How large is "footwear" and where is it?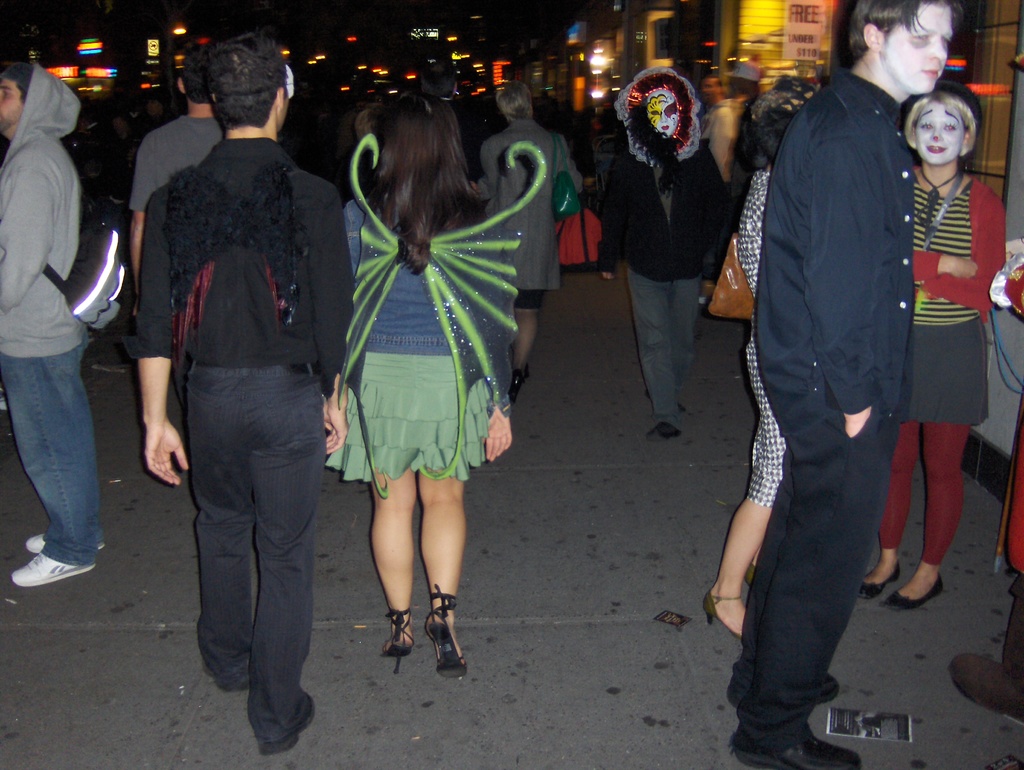
Bounding box: detection(421, 591, 467, 682).
